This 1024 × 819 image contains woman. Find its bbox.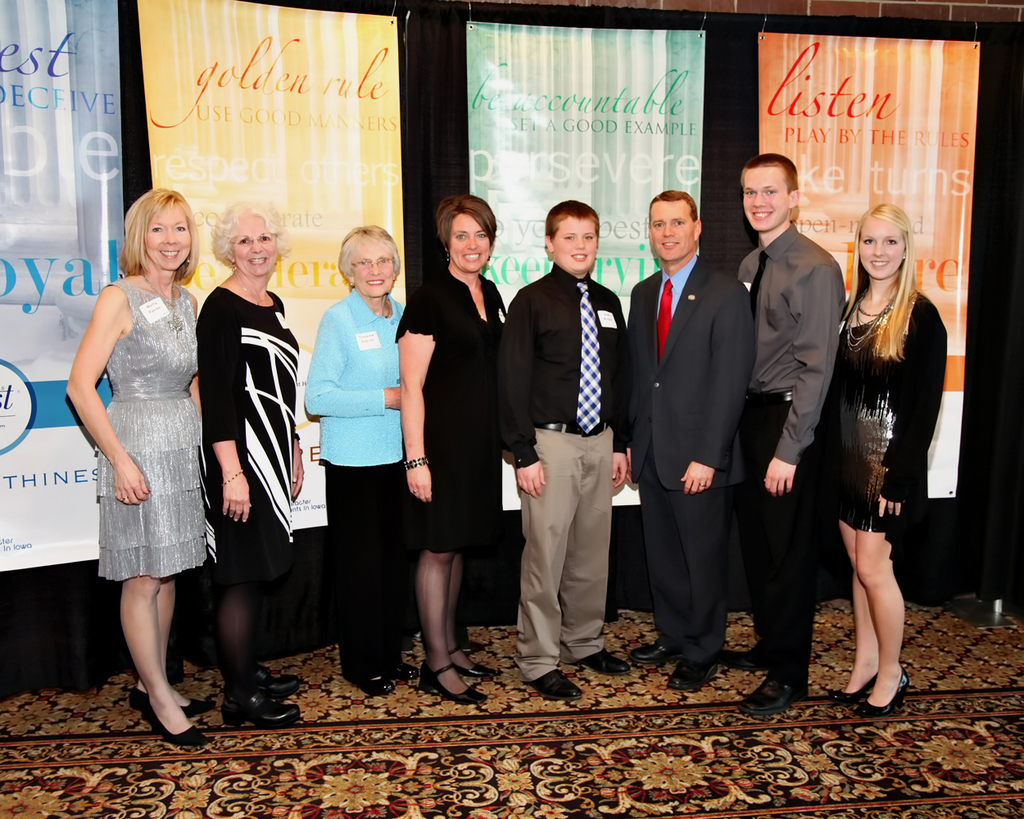
bbox=(64, 174, 210, 691).
